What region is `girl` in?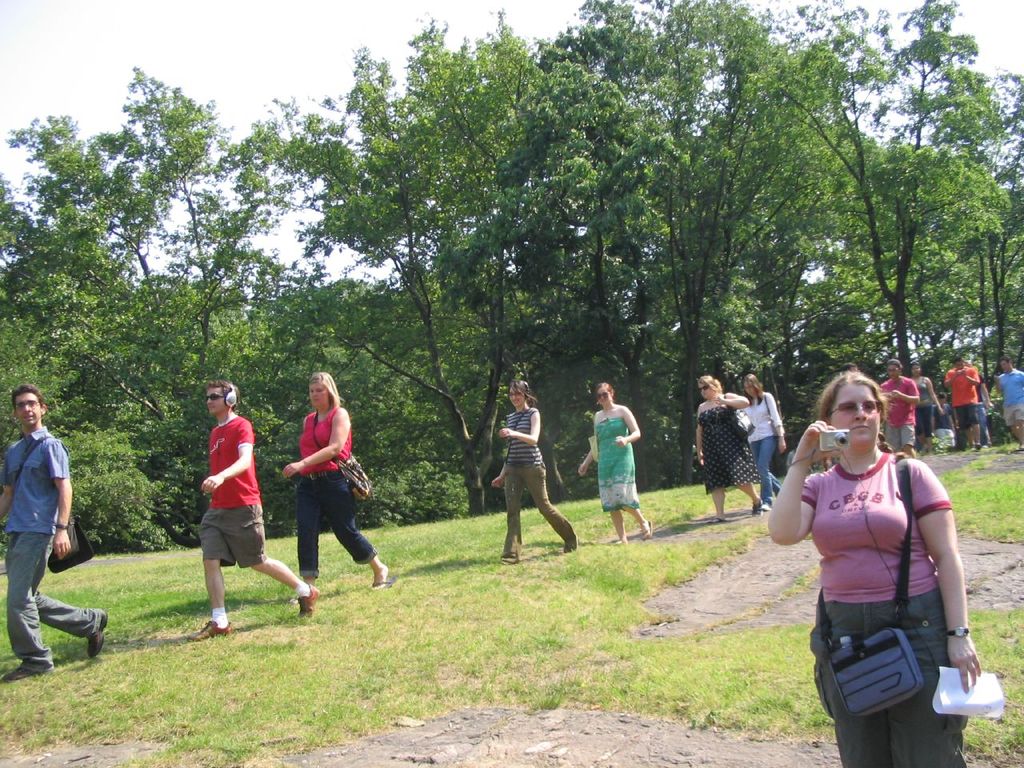
[x1=494, y1=382, x2=567, y2=546].
